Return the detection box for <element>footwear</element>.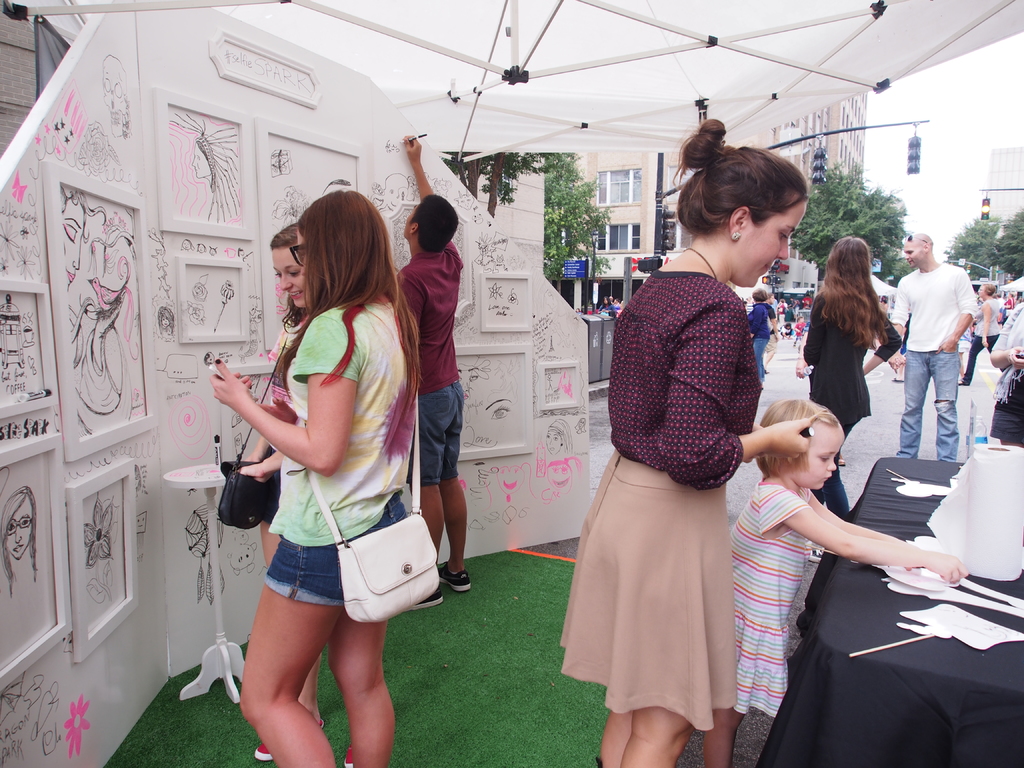
BBox(437, 563, 469, 595).
